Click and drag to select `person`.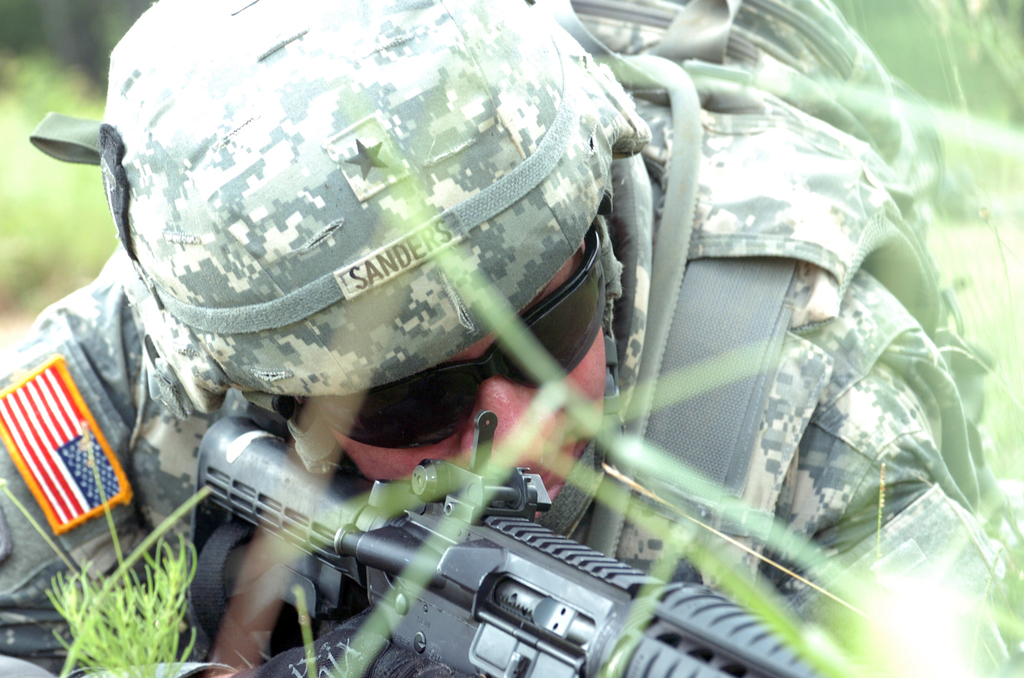
Selection: l=0, t=0, r=1007, b=677.
